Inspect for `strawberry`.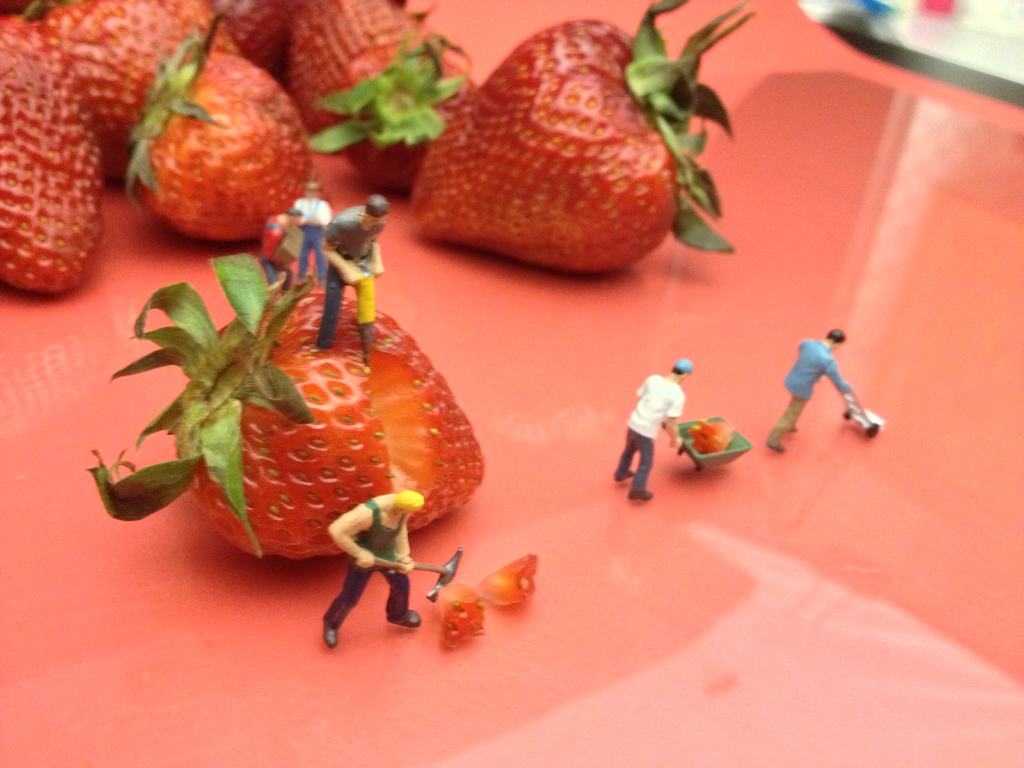
Inspection: pyautogui.locateOnScreen(292, 0, 422, 143).
